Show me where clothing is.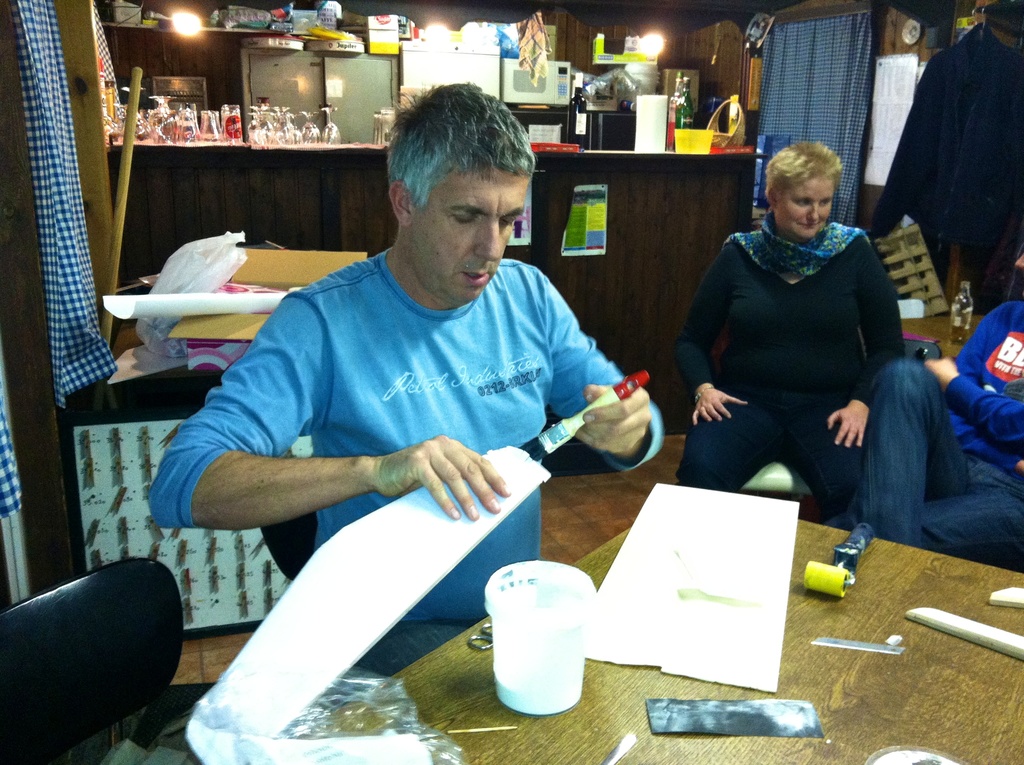
clothing is at 140:245:665:643.
